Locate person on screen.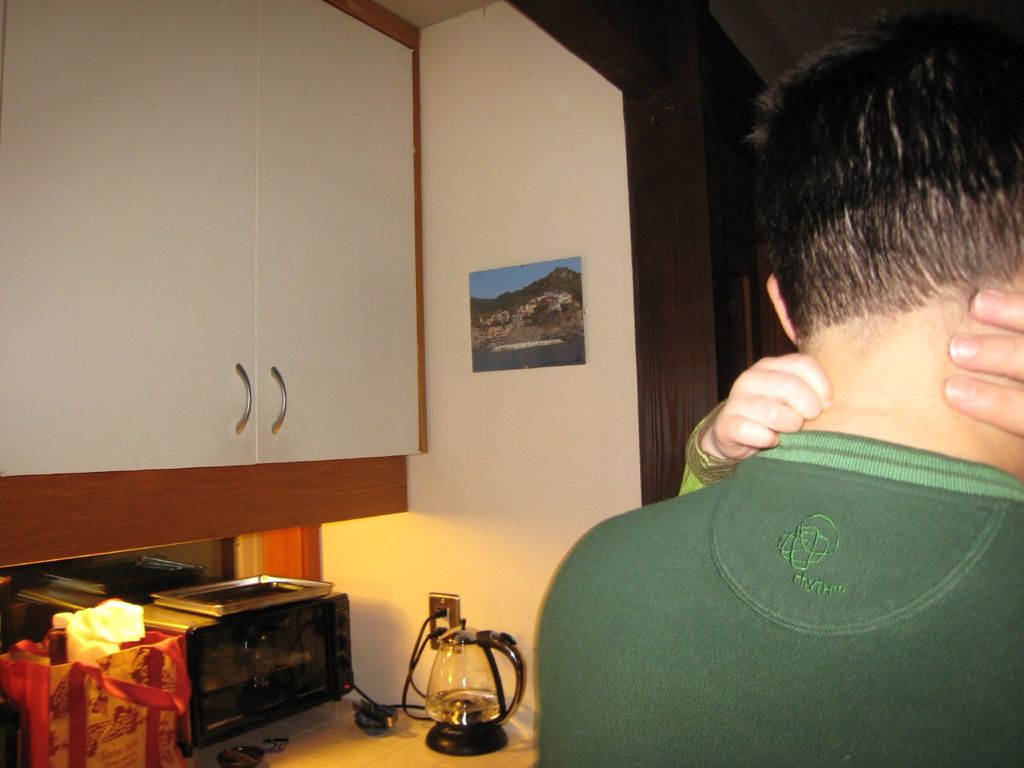
On screen at 563/30/1023/758.
